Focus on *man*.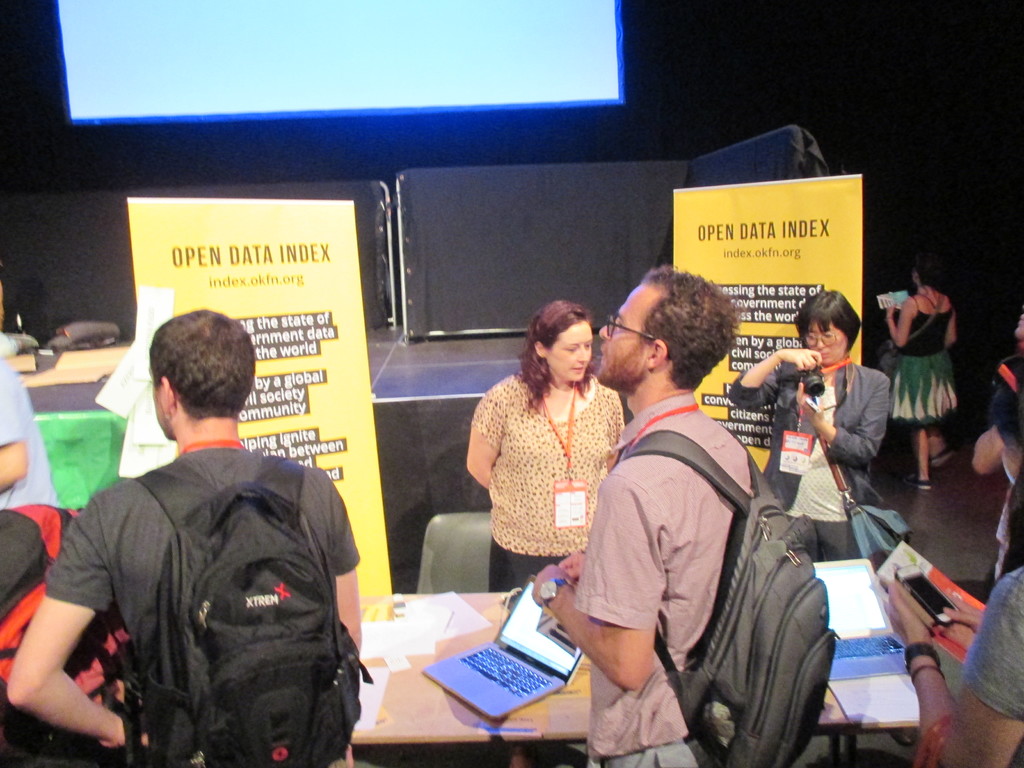
Focused at [0,358,47,502].
